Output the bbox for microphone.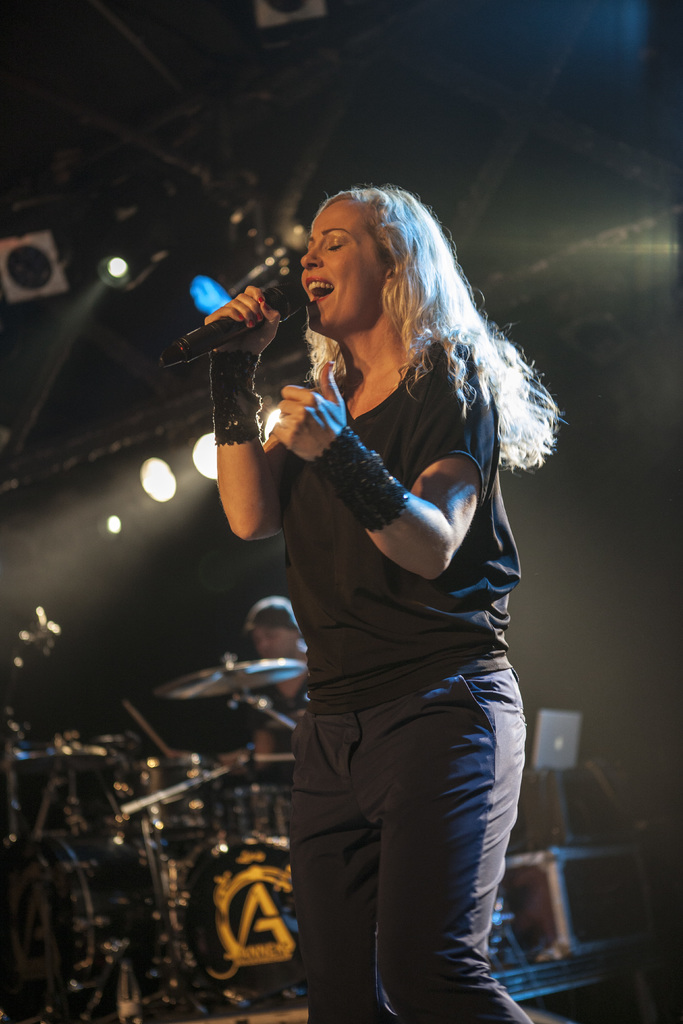
159 266 309 383.
